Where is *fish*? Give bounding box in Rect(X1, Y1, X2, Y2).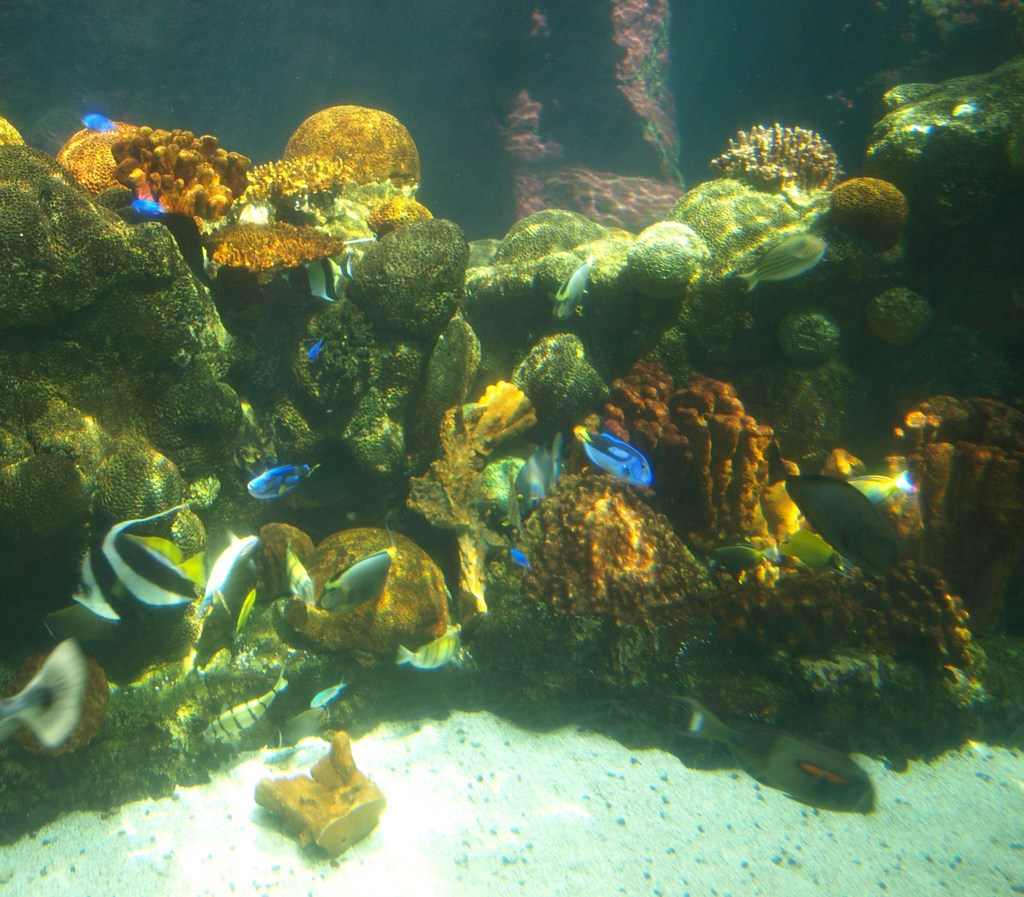
Rect(301, 345, 324, 357).
